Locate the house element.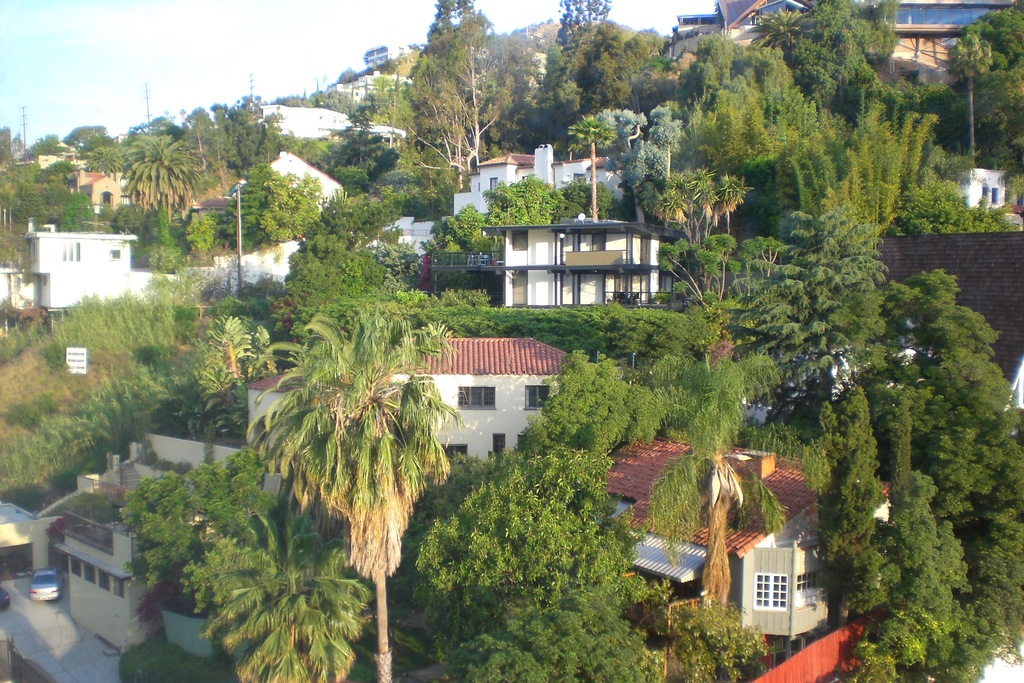
Element bbox: crop(951, 169, 1015, 209).
